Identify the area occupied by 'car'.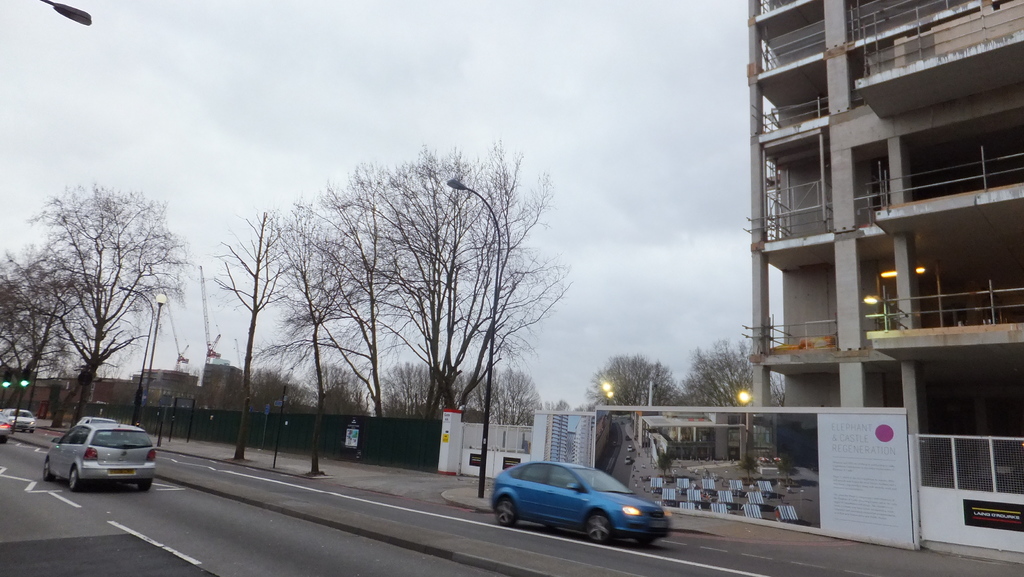
Area: [43, 424, 154, 491].
